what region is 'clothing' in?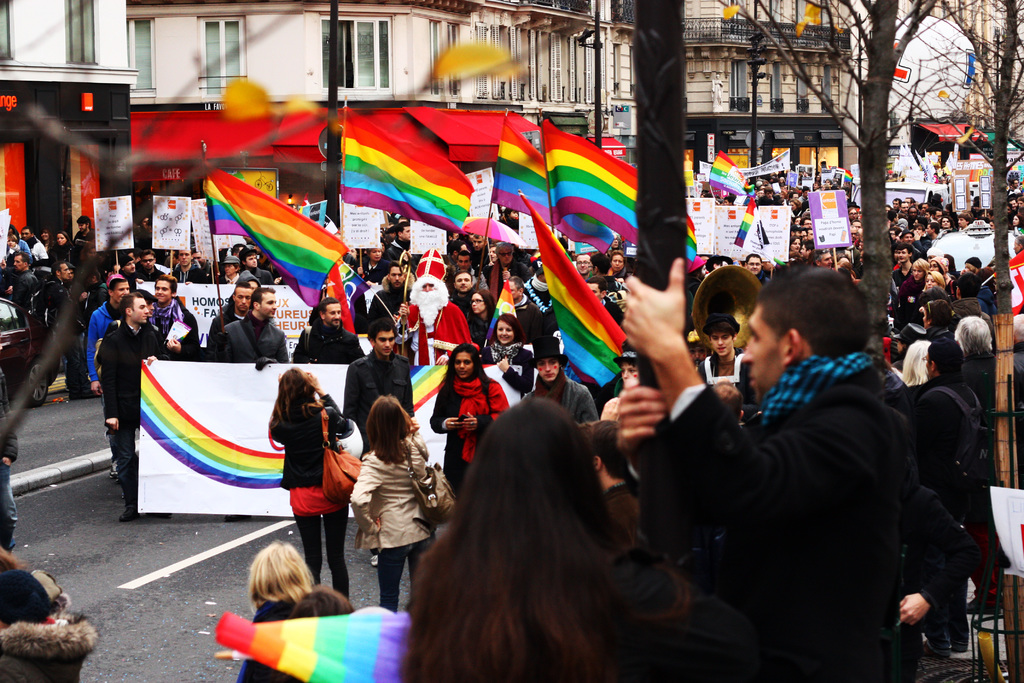
bbox=(660, 359, 938, 682).
